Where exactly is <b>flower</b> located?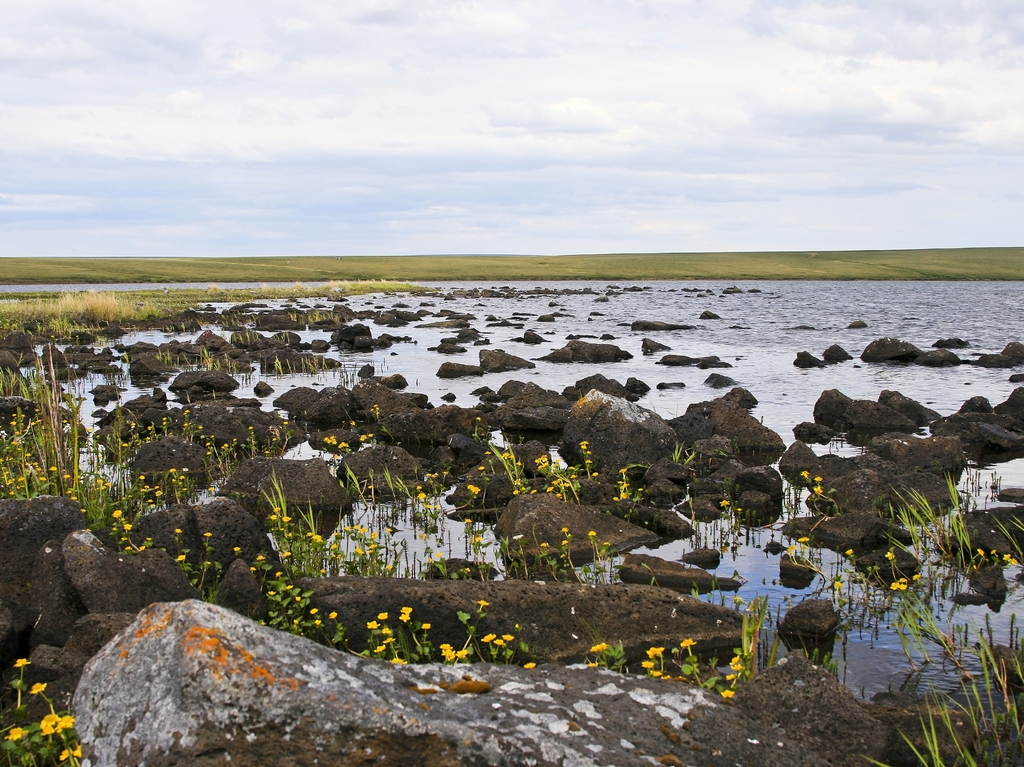
Its bounding box is box(401, 606, 408, 622).
